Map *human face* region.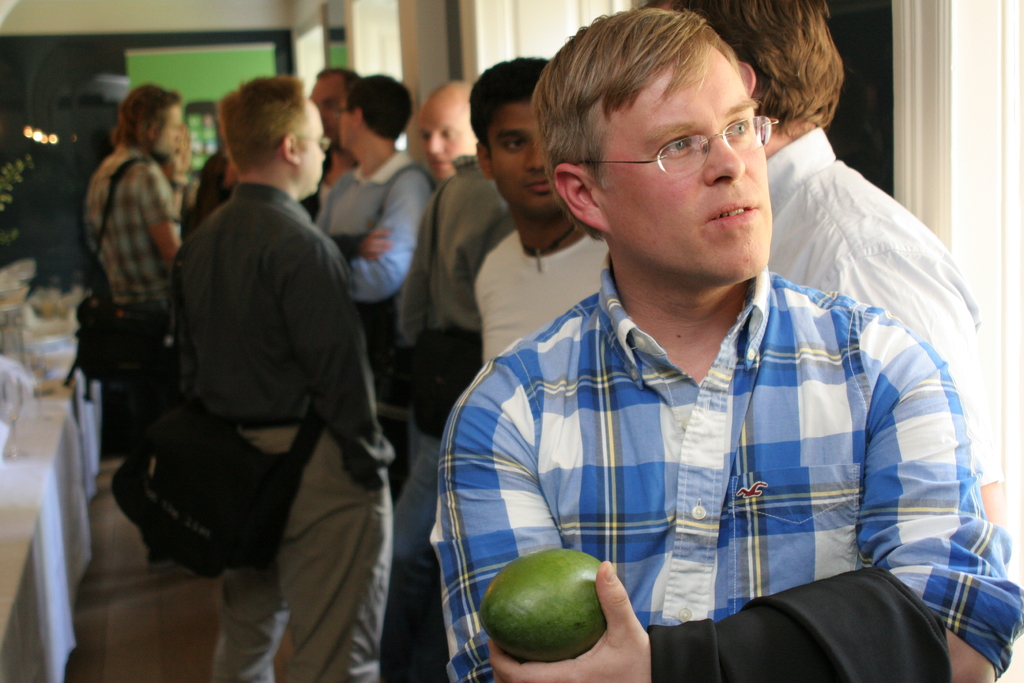
Mapped to 484, 111, 570, 215.
